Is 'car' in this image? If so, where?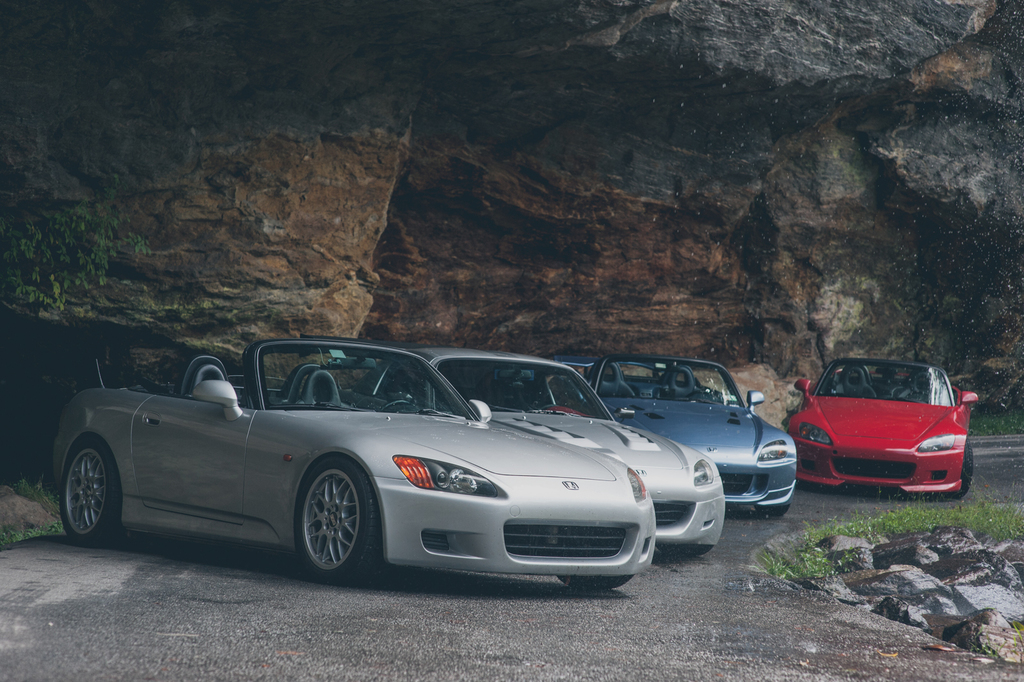
Yes, at select_region(42, 327, 663, 618).
